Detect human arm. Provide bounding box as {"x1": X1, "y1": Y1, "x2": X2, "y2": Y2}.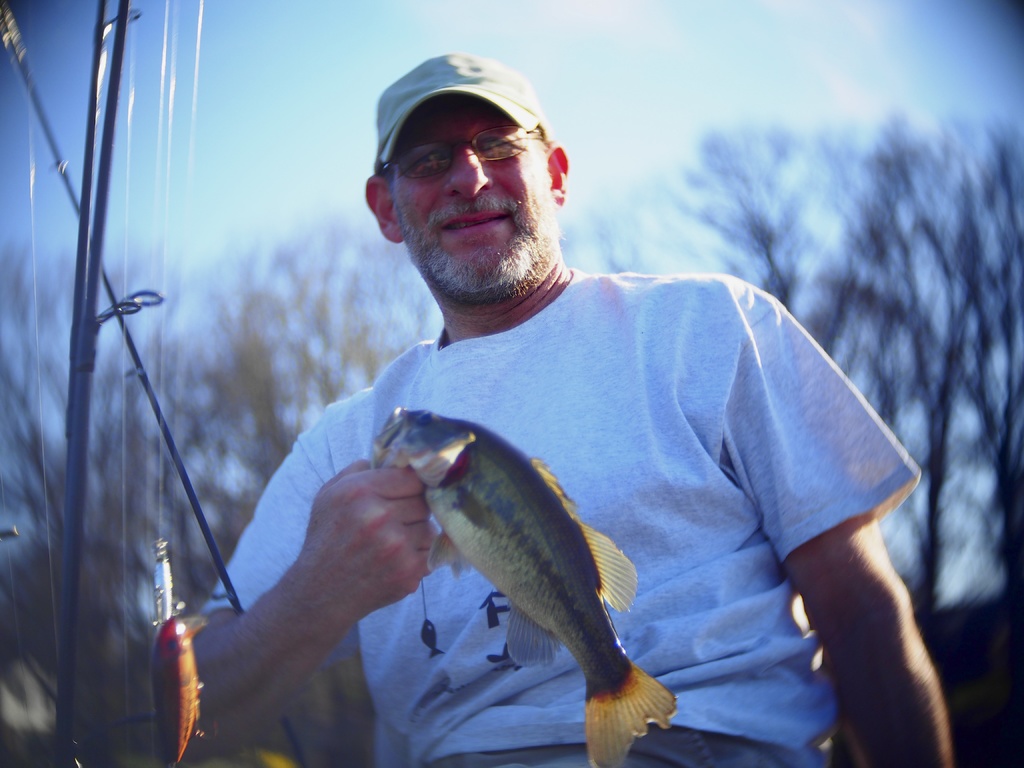
{"x1": 722, "y1": 280, "x2": 922, "y2": 767}.
